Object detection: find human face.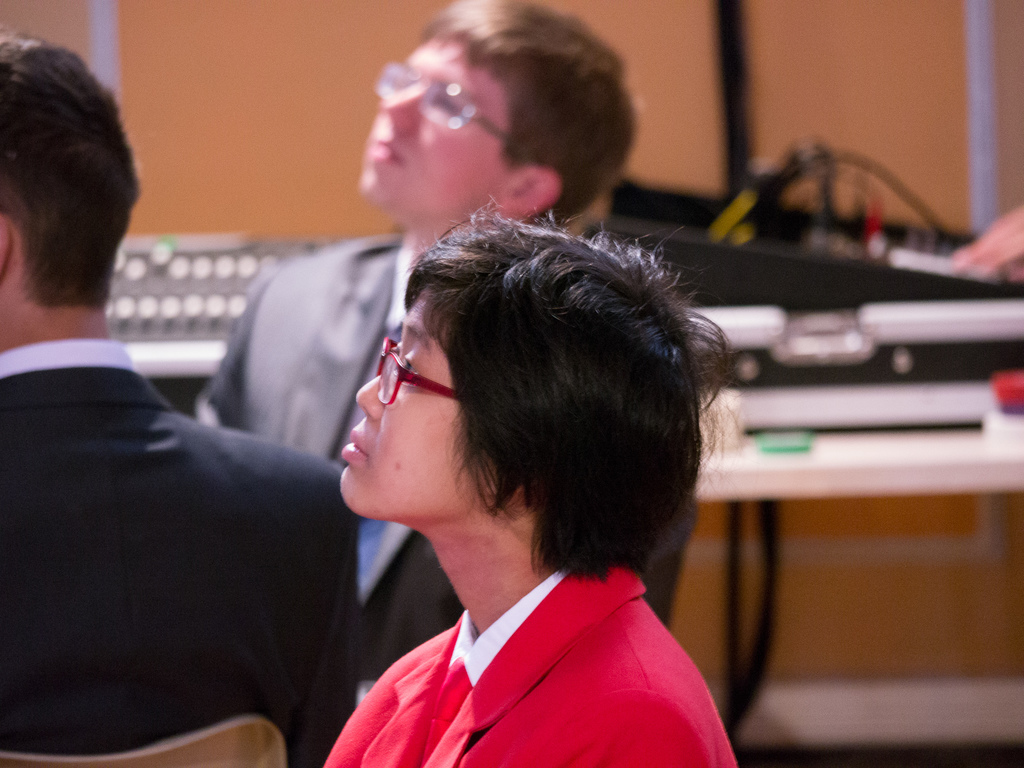
<bbox>336, 296, 501, 518</bbox>.
